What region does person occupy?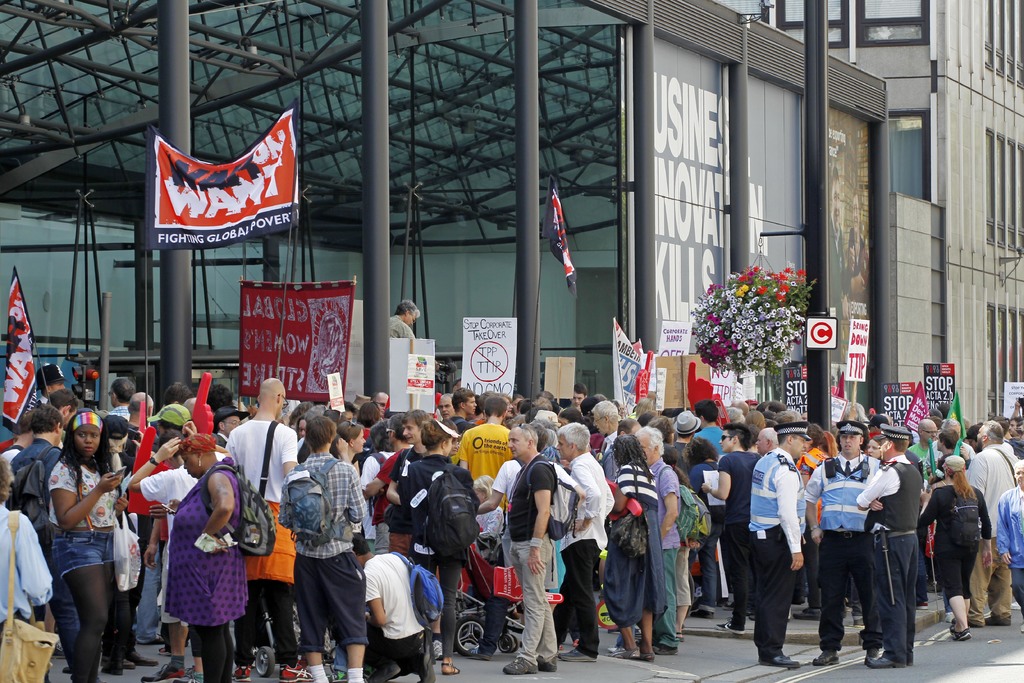
detection(805, 416, 880, 663).
